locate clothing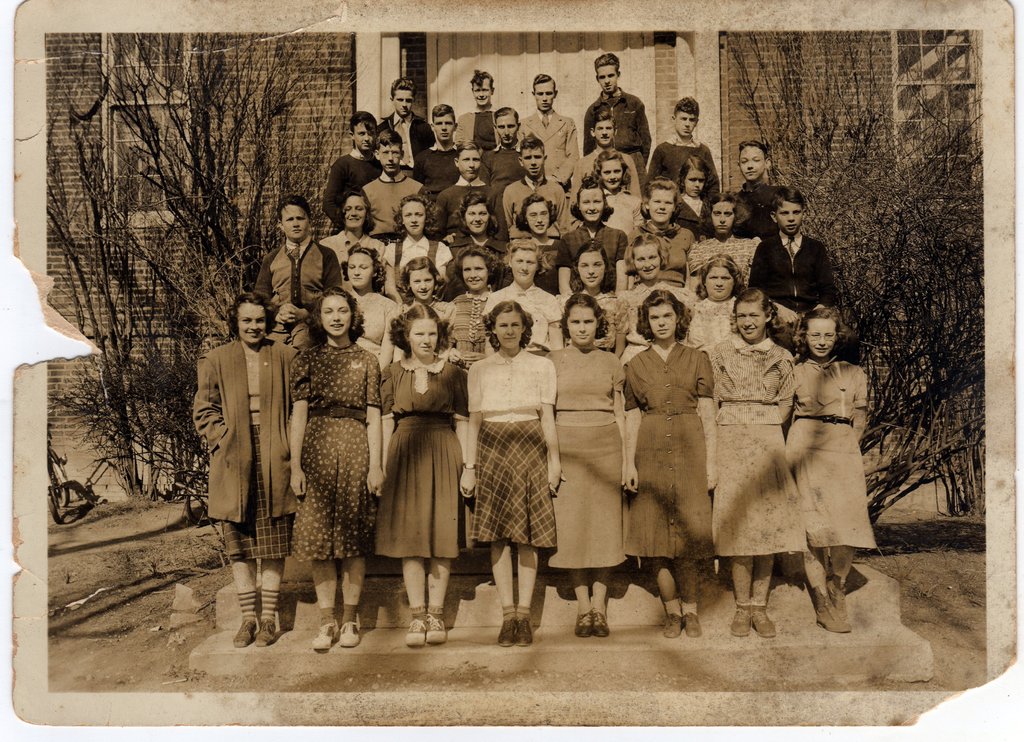
{"left": 474, "top": 274, "right": 561, "bottom": 351}
